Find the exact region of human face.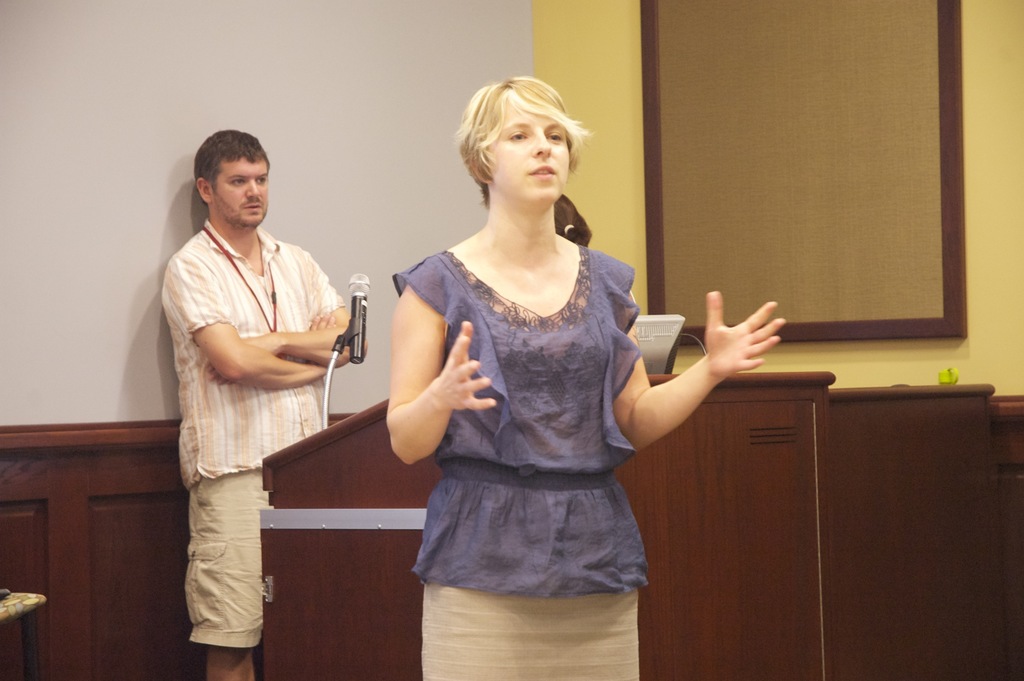
Exact region: <bbox>211, 155, 268, 224</bbox>.
